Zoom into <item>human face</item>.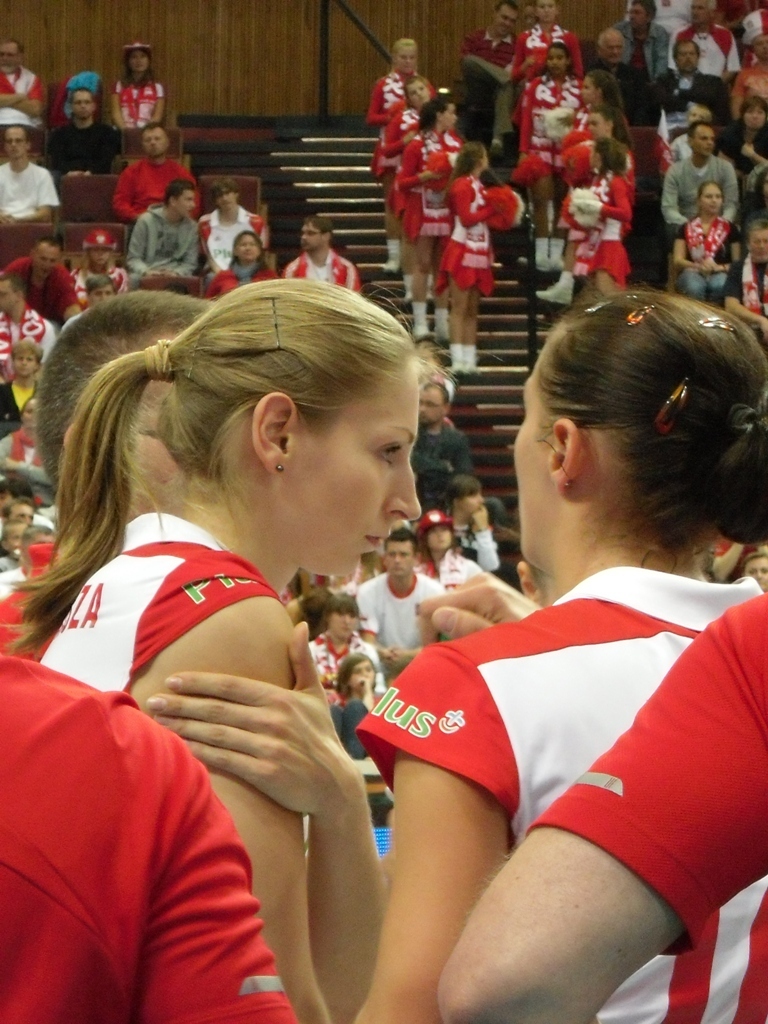
Zoom target: <bbox>750, 228, 767, 262</bbox>.
